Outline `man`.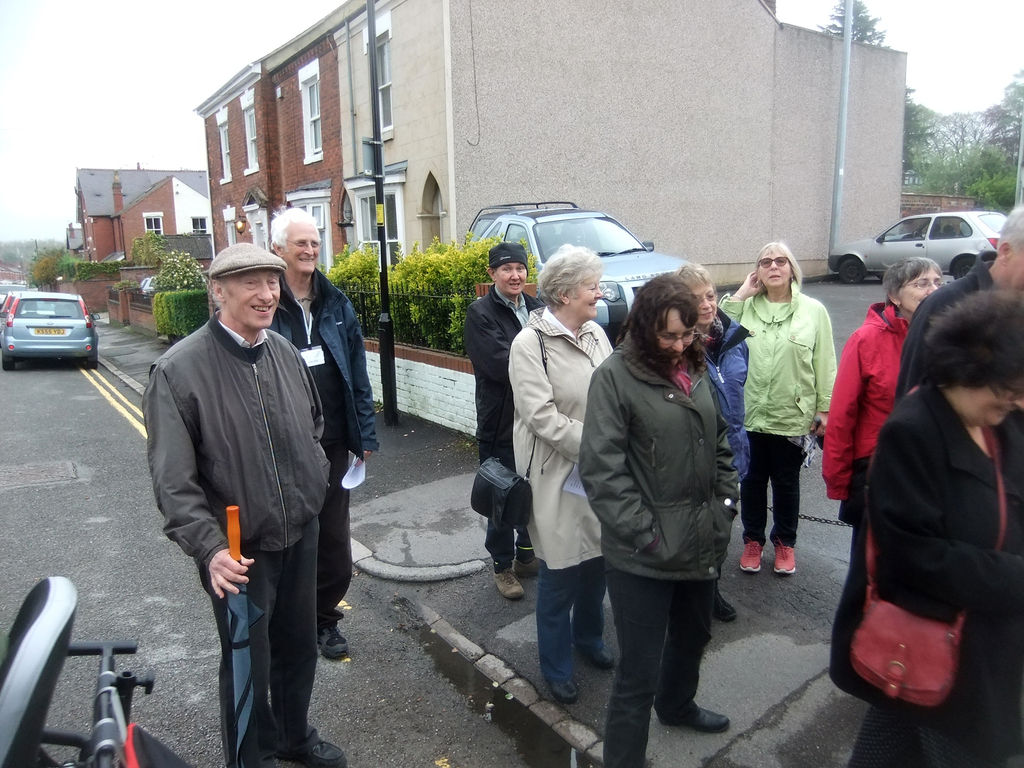
Outline: 270:205:381:661.
